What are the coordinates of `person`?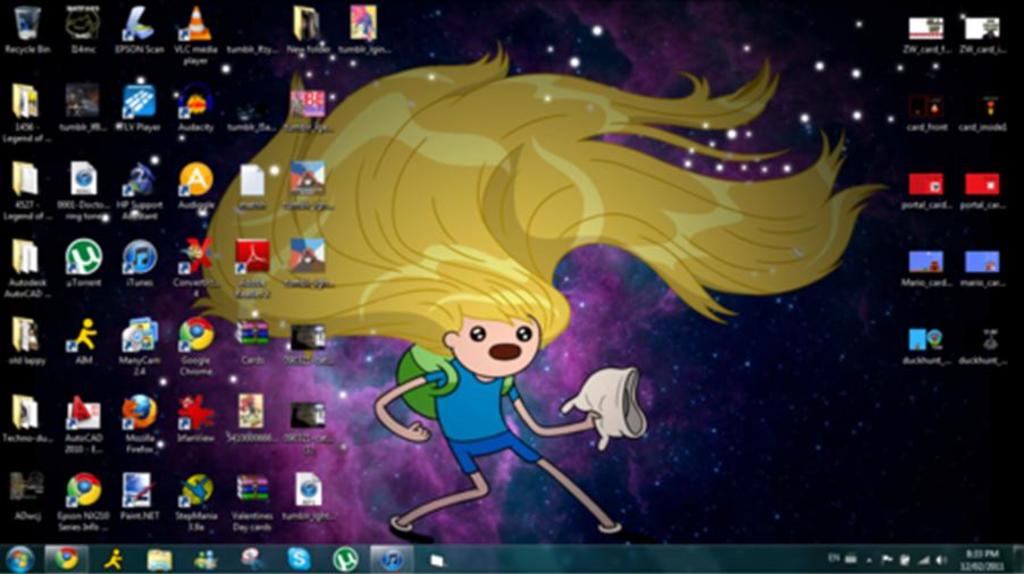
box(181, 33, 896, 545).
